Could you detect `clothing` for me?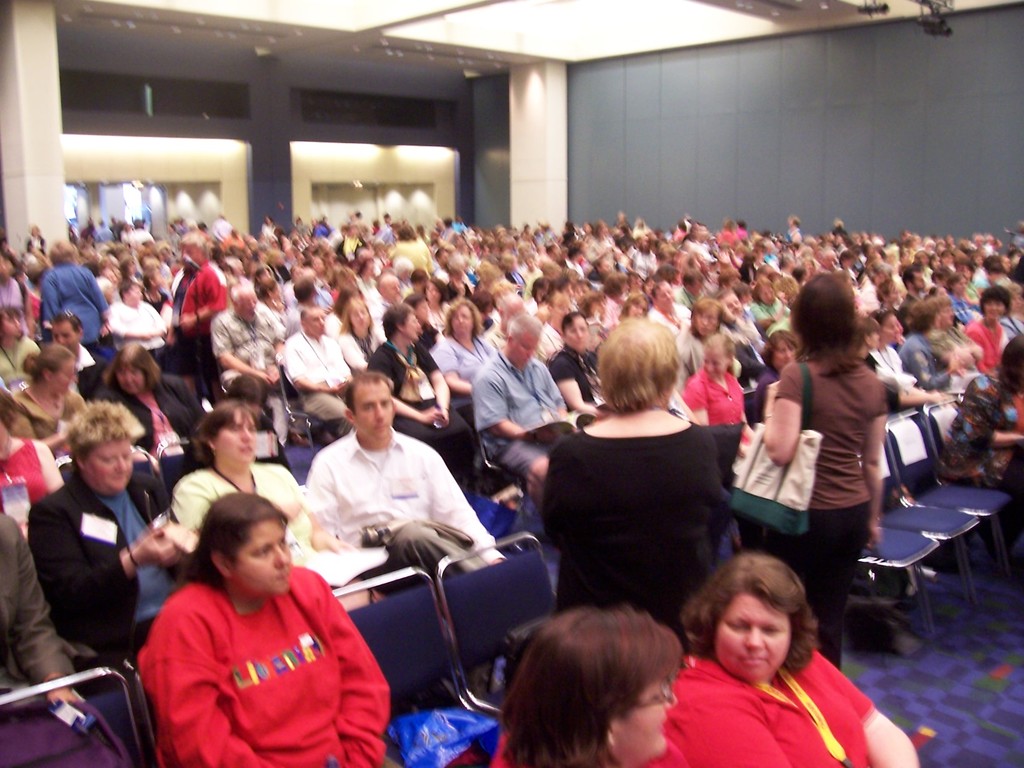
Detection result: locate(532, 388, 749, 648).
